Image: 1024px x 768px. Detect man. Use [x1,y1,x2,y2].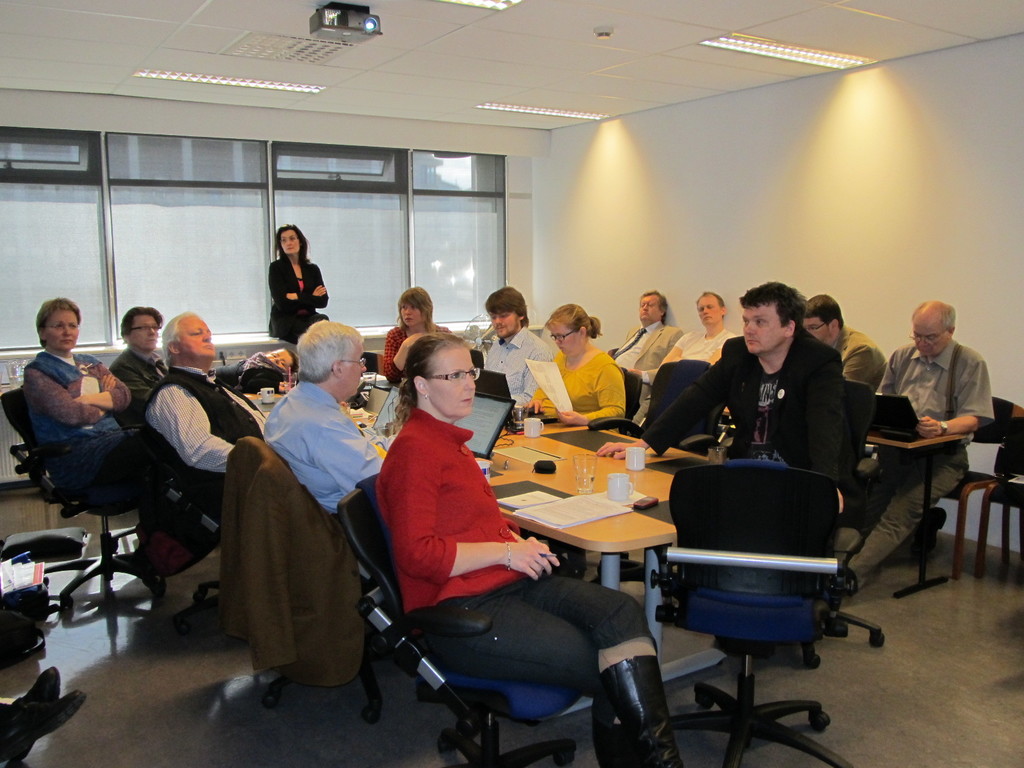
[604,290,684,410].
